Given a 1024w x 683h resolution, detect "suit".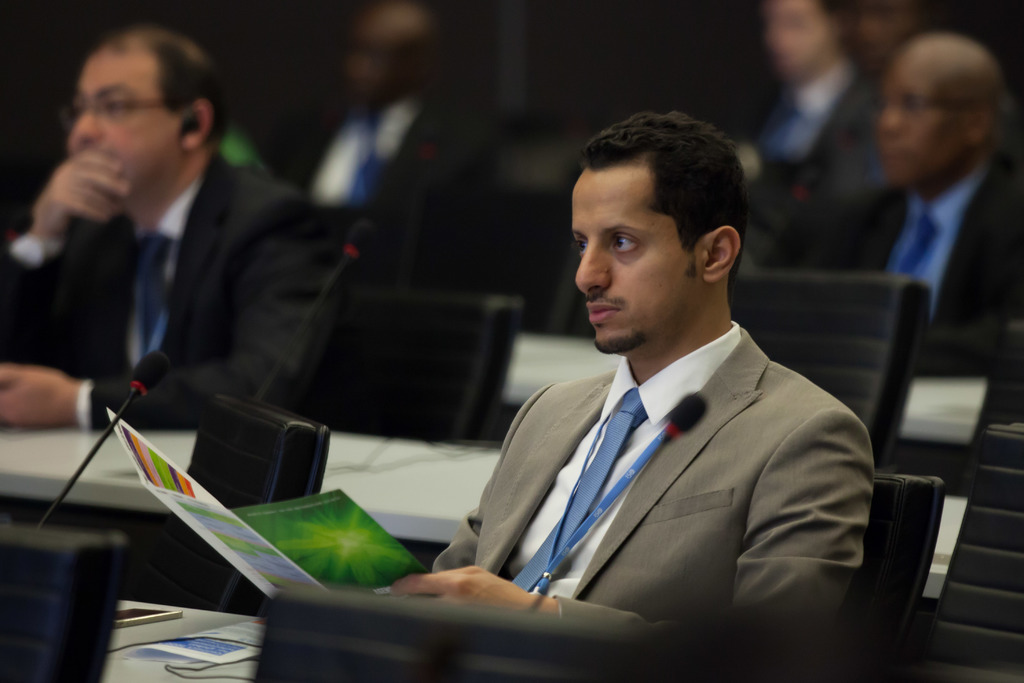
select_region(836, 150, 1023, 320).
